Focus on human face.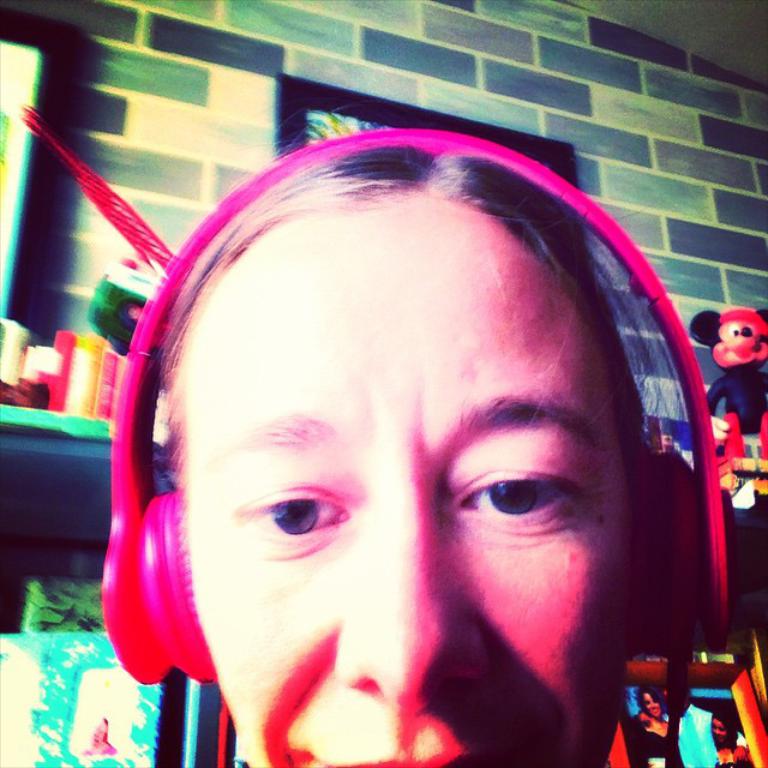
Focused at bbox(644, 694, 661, 721).
